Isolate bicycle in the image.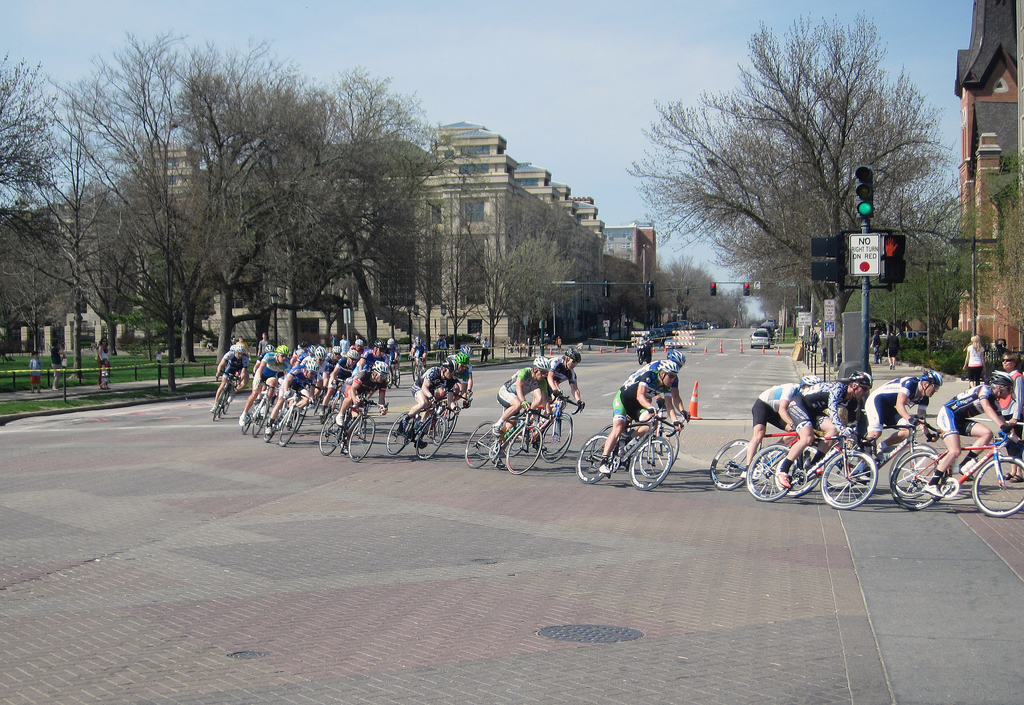
Isolated region: rect(495, 396, 579, 464).
